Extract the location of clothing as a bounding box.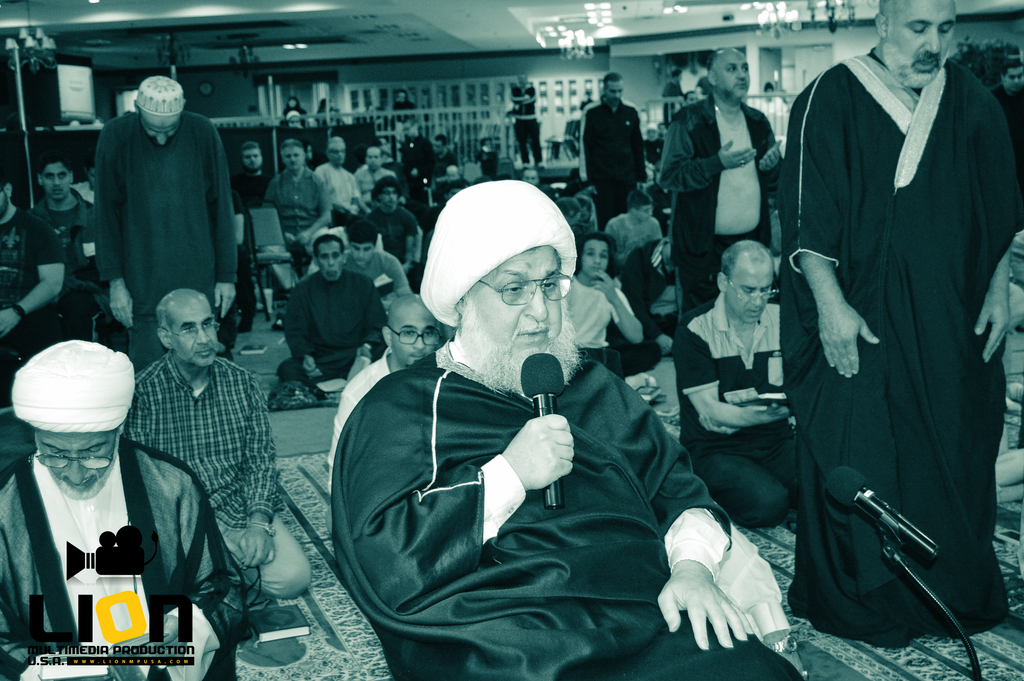
region(330, 351, 799, 677).
